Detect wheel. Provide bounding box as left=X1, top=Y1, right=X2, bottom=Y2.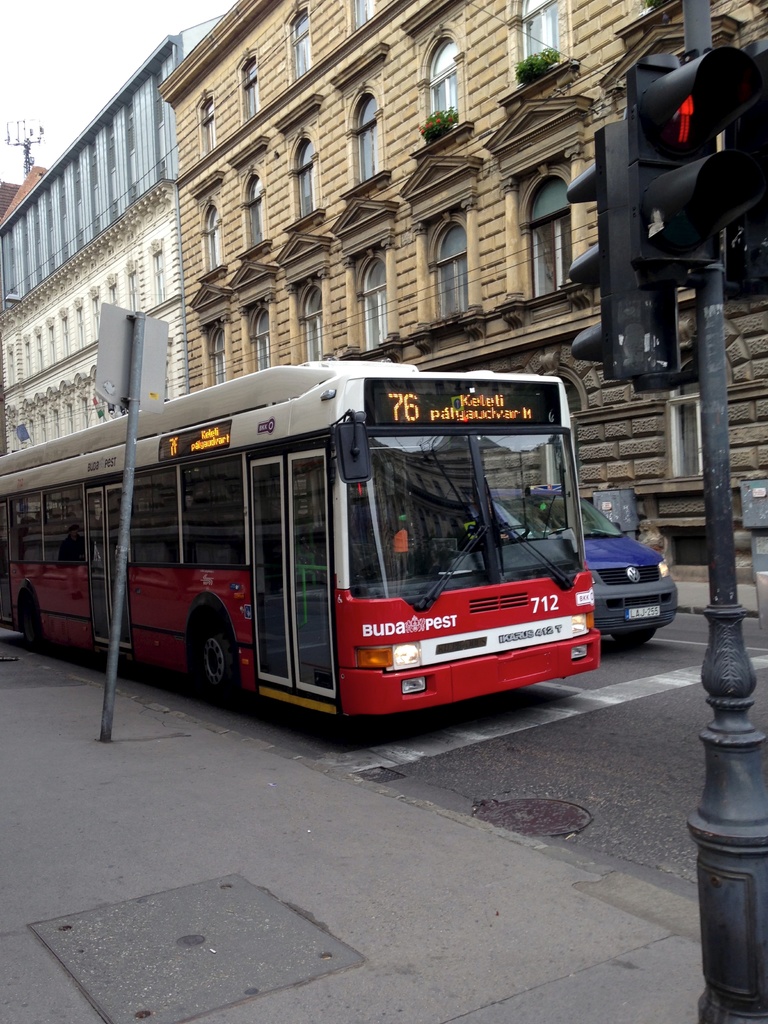
left=612, top=628, right=658, bottom=646.
